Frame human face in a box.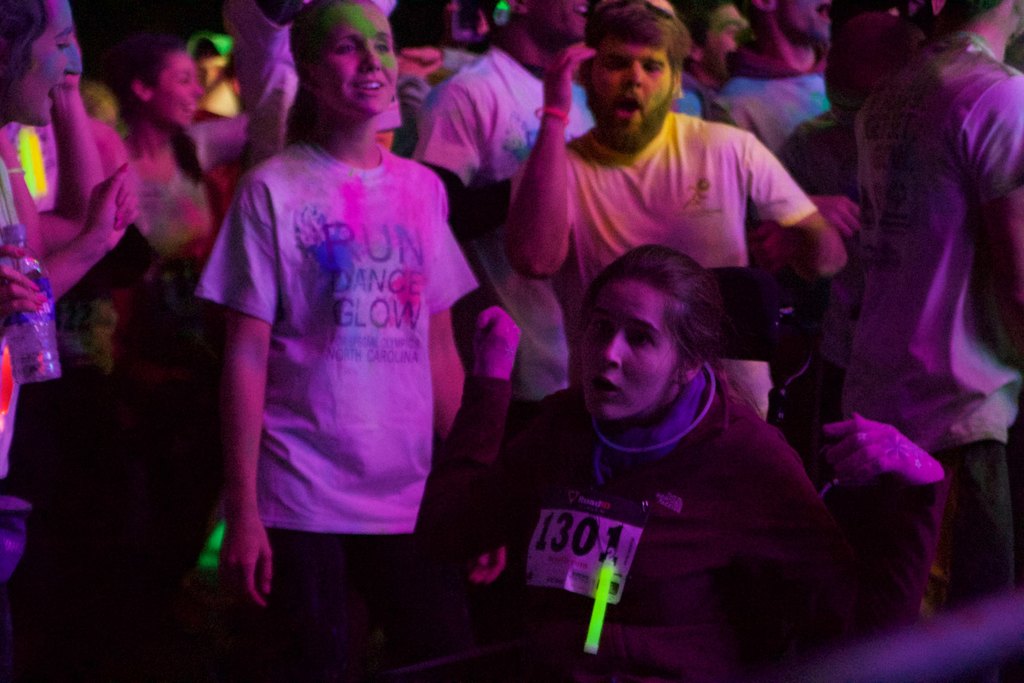
[x1=321, y1=5, x2=390, y2=115].
